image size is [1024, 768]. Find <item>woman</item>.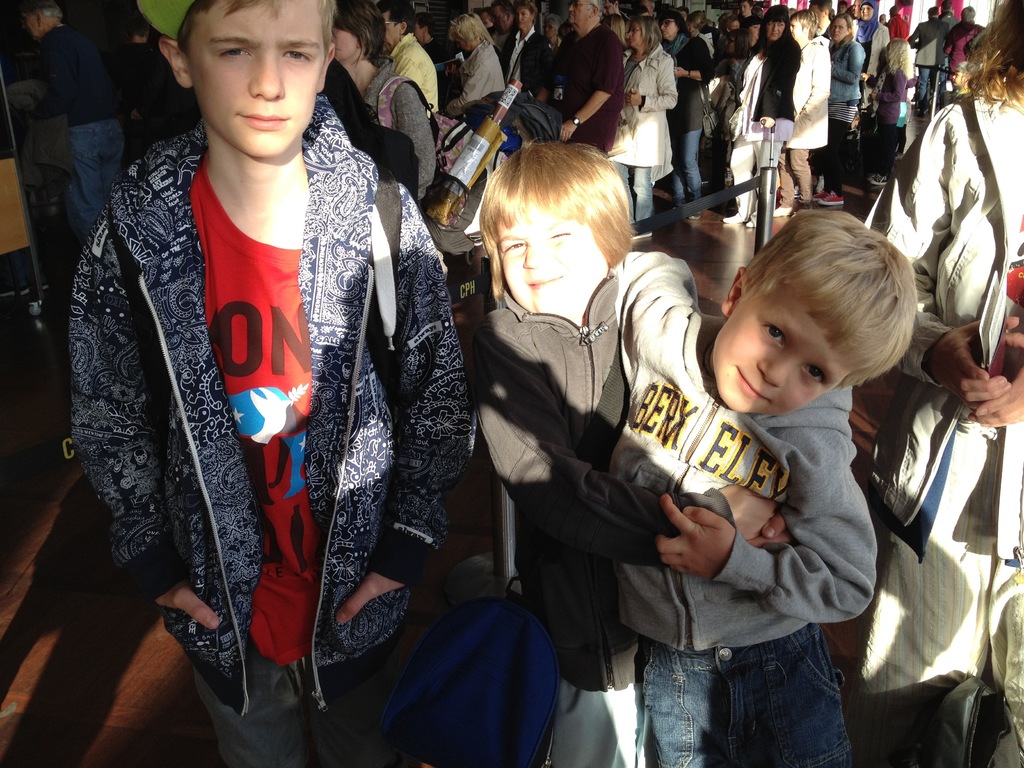
[left=721, top=4, right=802, bottom=225].
